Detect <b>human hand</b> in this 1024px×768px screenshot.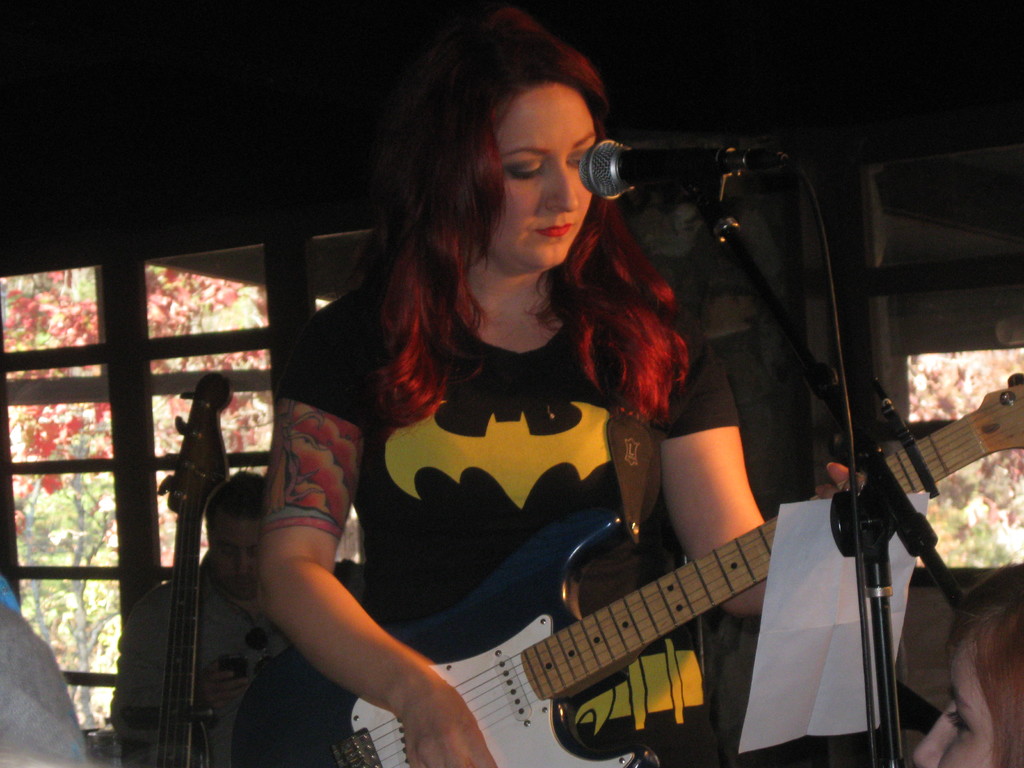
Detection: region(819, 457, 875, 498).
